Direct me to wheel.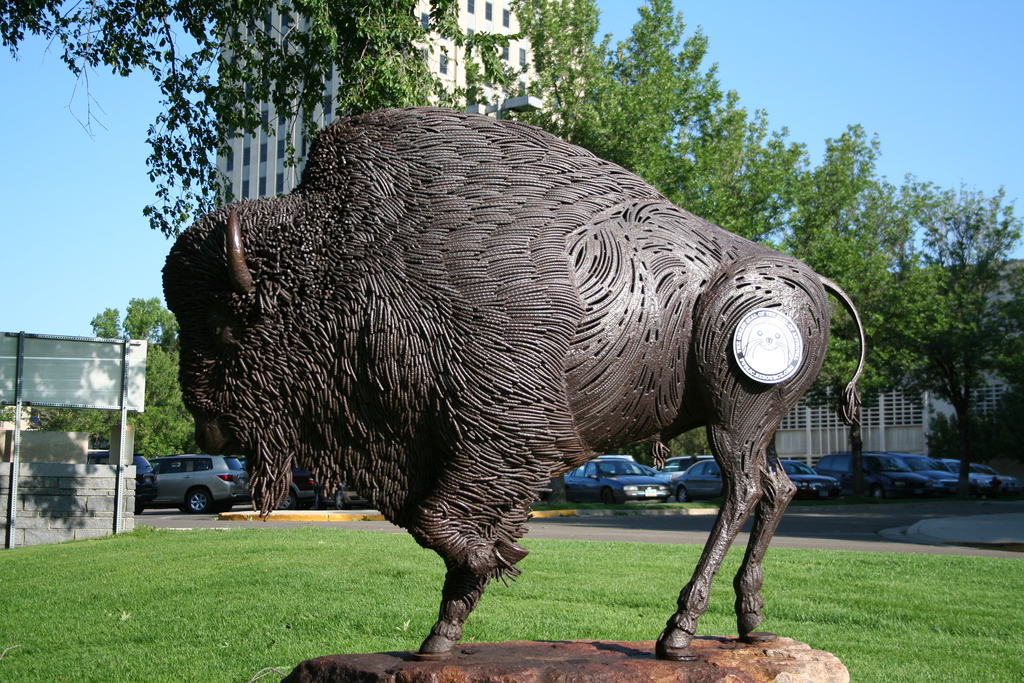
Direction: 985/483/1000/498.
